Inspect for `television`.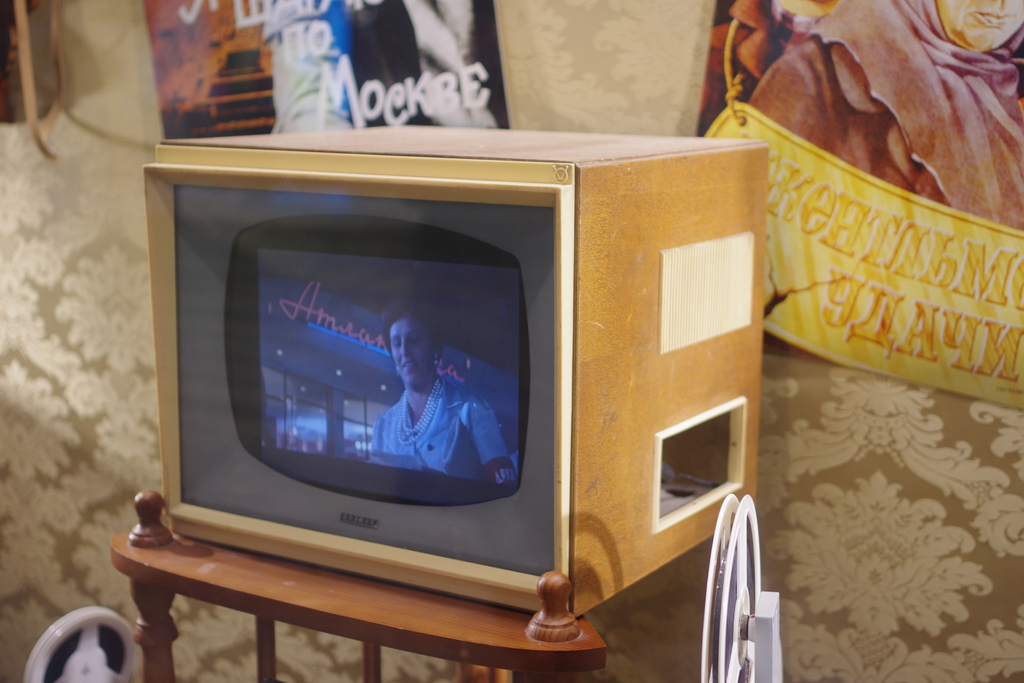
Inspection: left=142, top=124, right=769, bottom=620.
